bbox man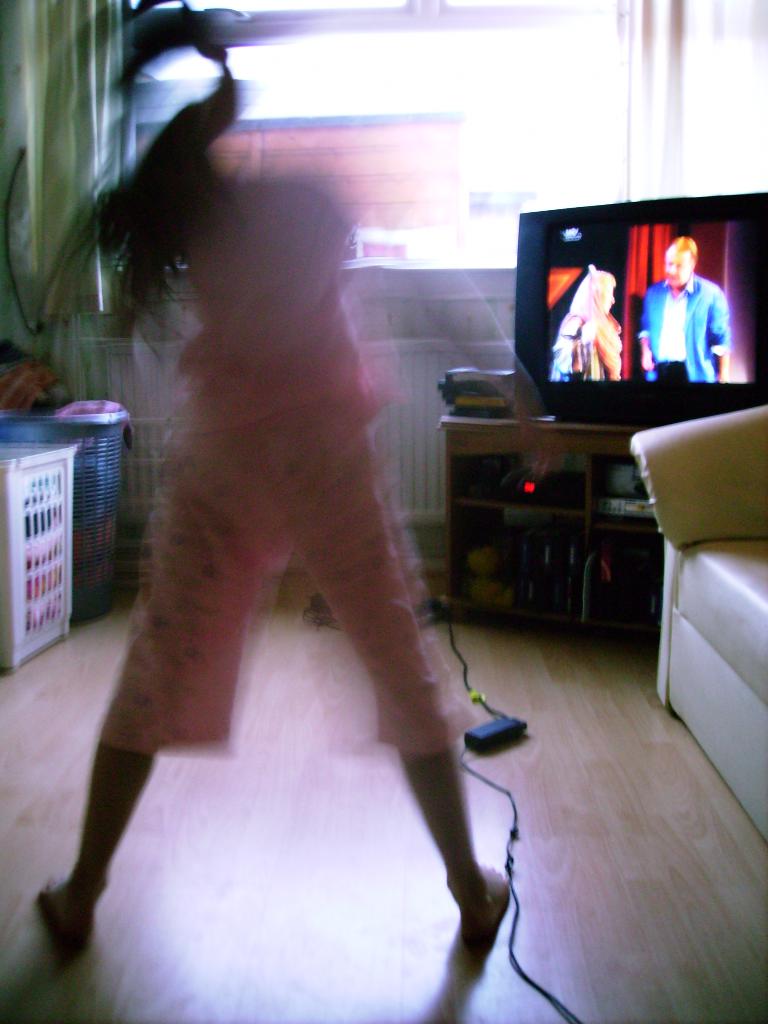
[left=652, top=234, right=744, bottom=387]
